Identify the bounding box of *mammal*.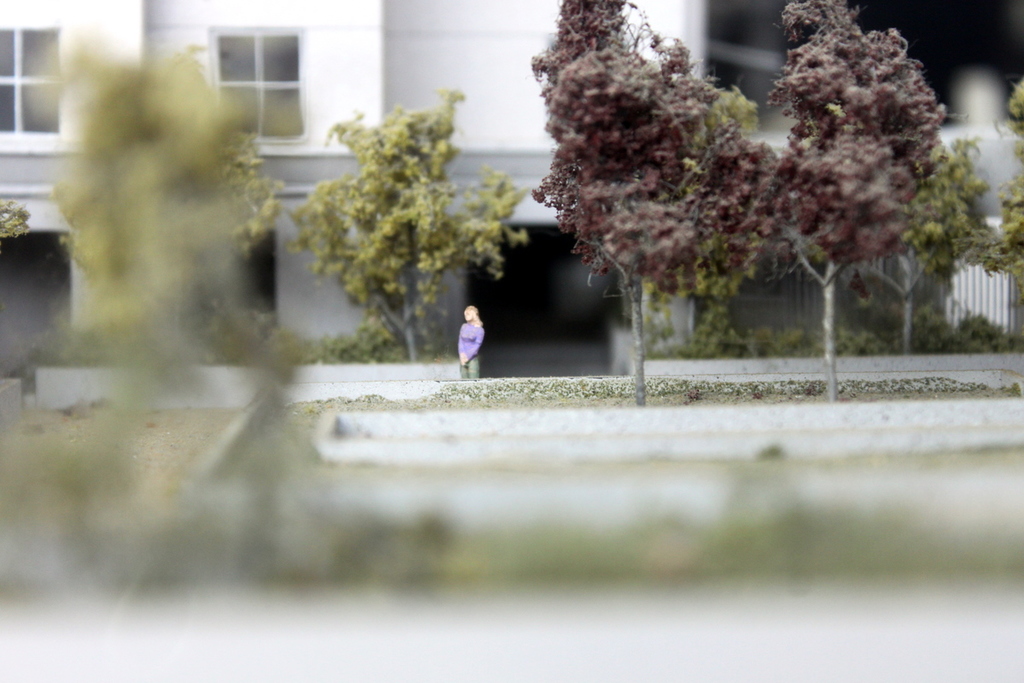
(left=454, top=302, right=481, bottom=376).
